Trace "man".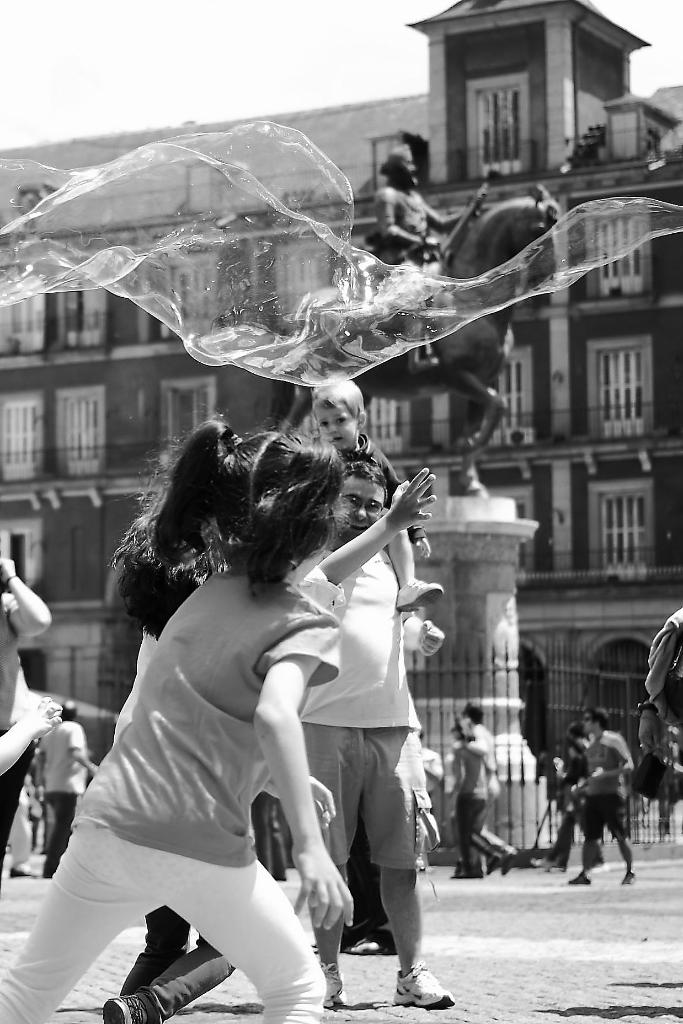
Traced to 37:692:97:862.
